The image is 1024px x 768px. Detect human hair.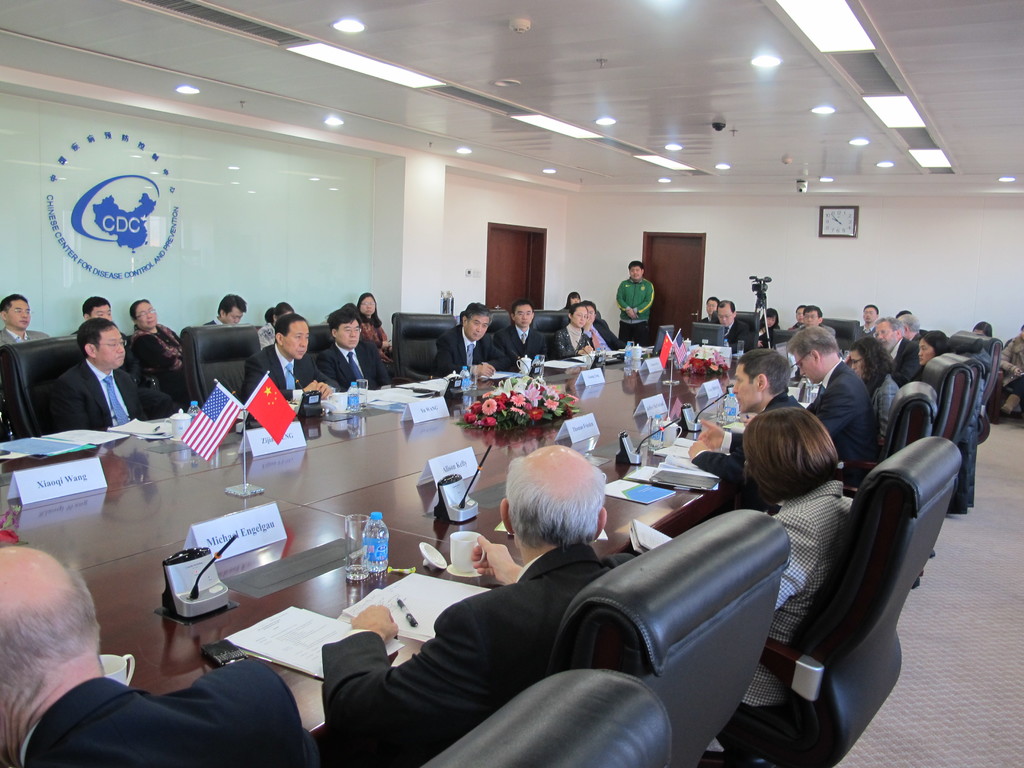
Detection: (751,404,851,512).
